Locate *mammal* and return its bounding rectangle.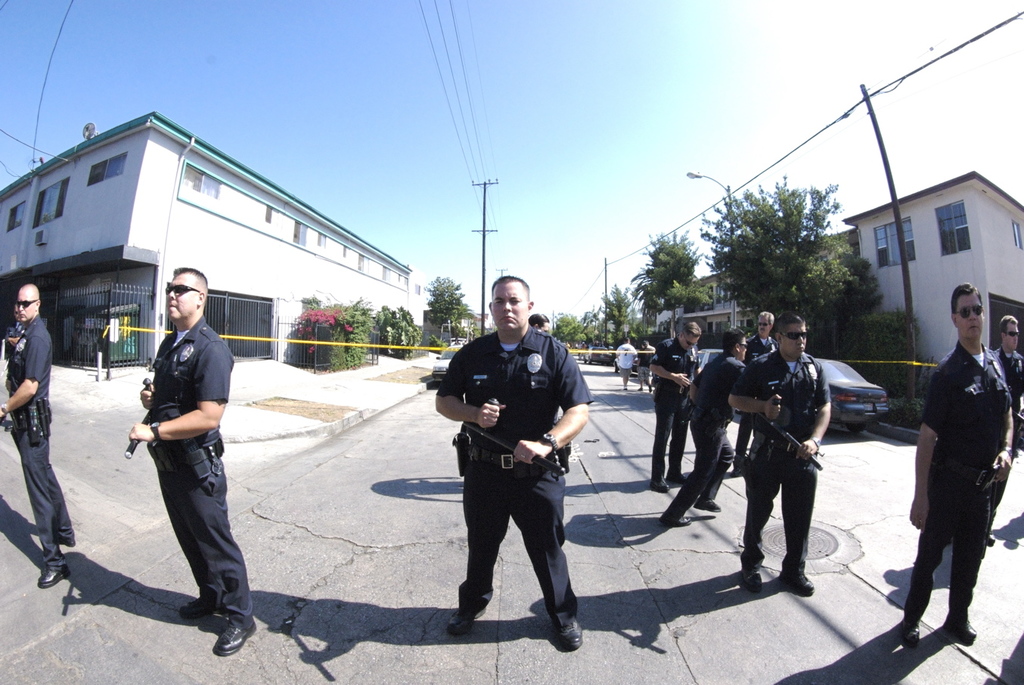
box(432, 274, 592, 650).
